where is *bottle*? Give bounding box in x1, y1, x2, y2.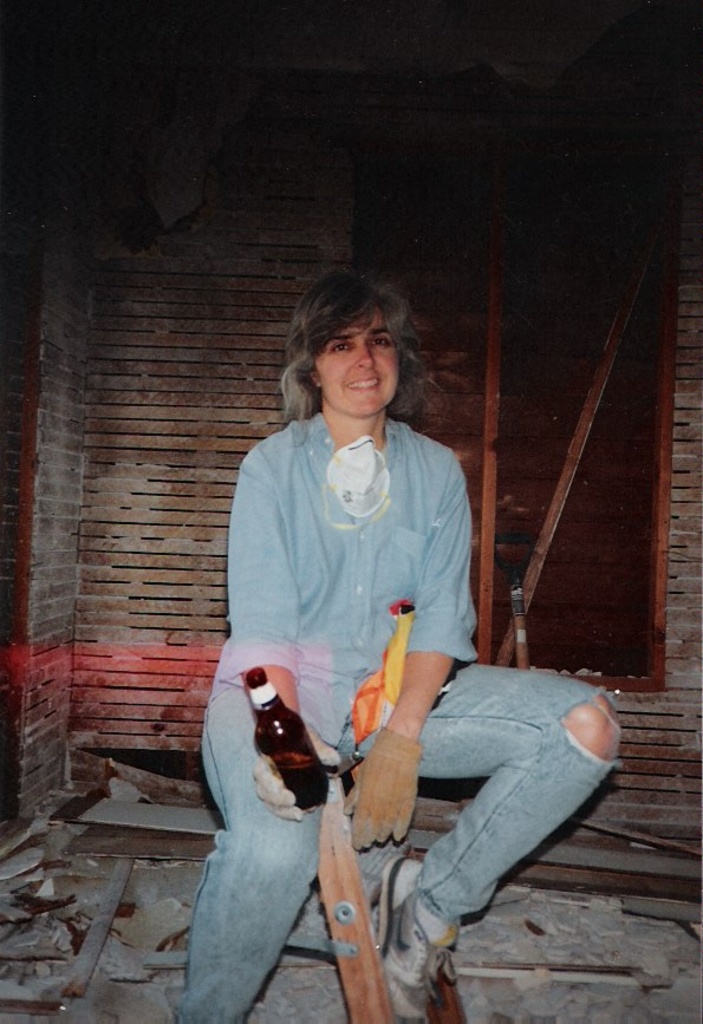
245, 665, 328, 813.
